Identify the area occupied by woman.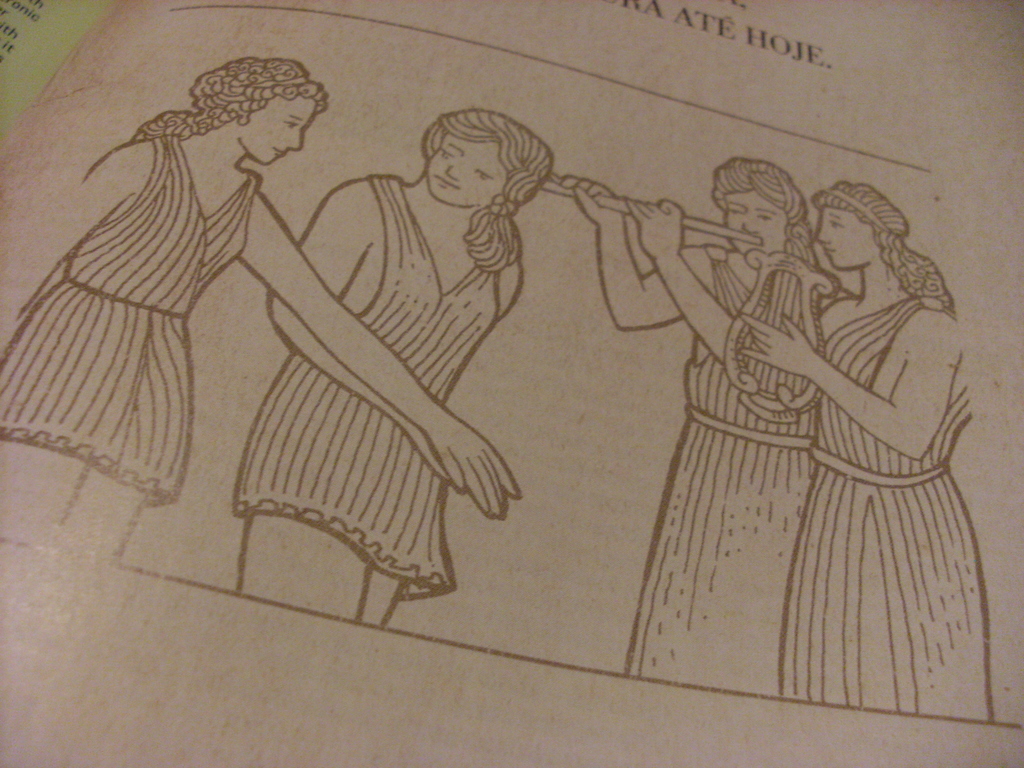
Area: (x1=0, y1=45, x2=525, y2=561).
